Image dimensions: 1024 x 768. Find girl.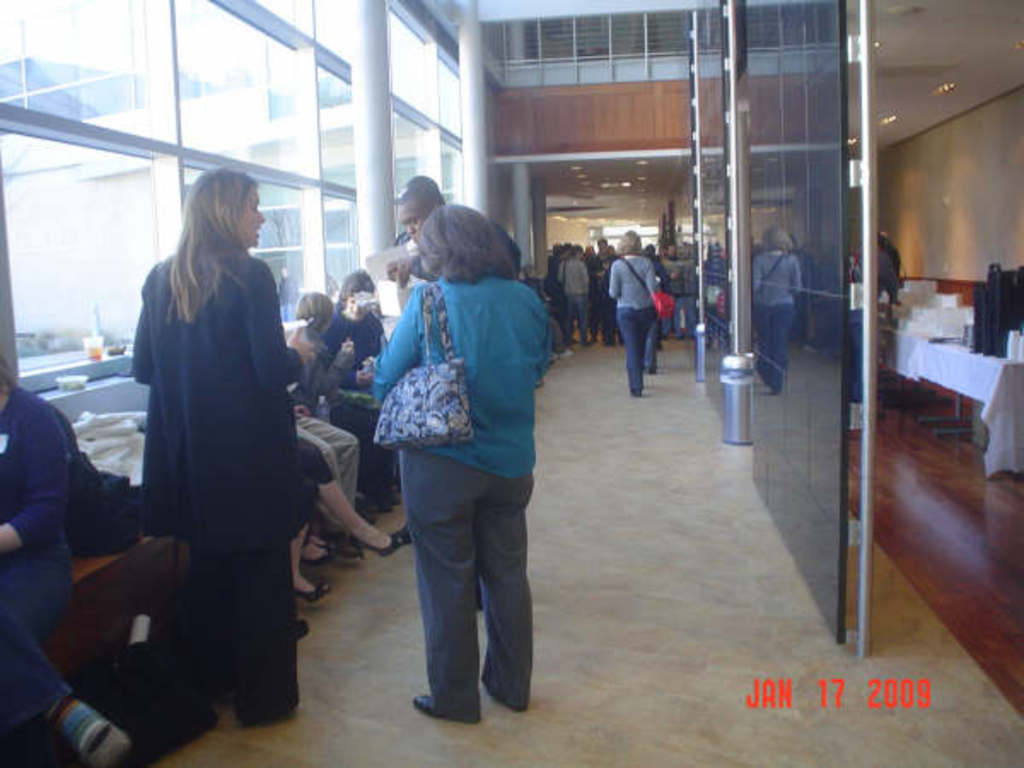
[288, 292, 360, 509].
